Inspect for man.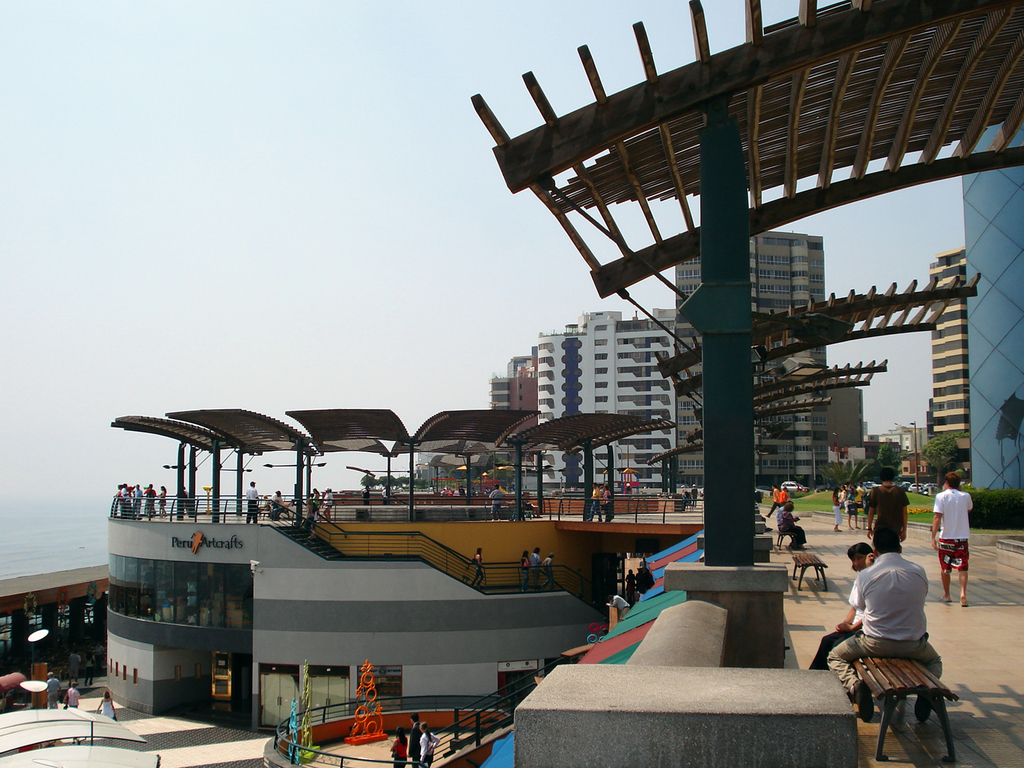
Inspection: x1=405 y1=716 x2=424 y2=767.
